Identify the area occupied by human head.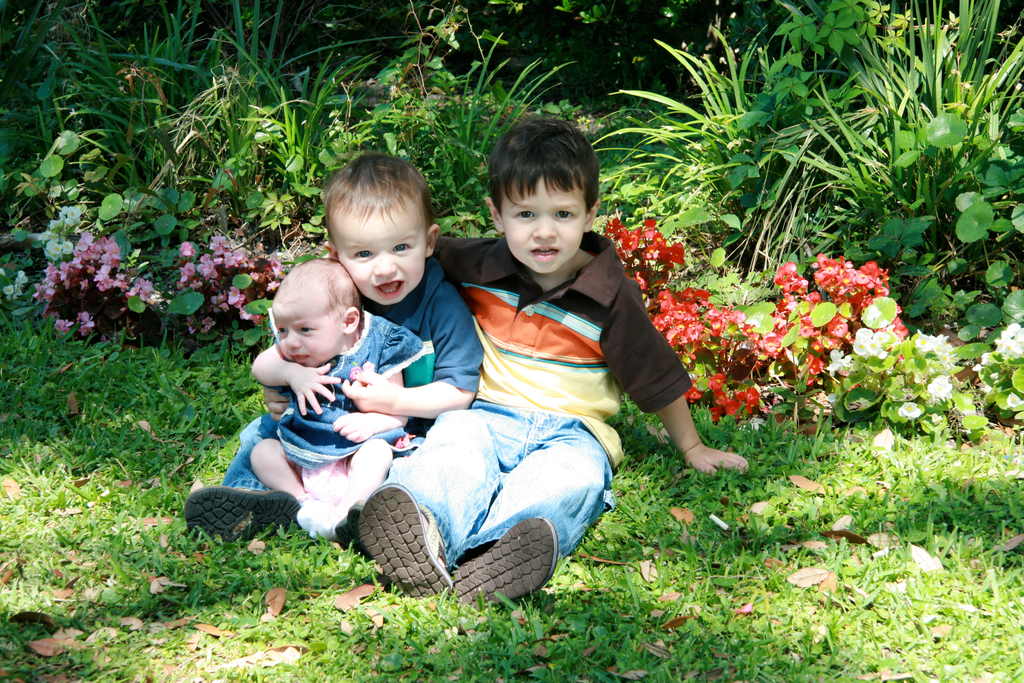
Area: left=480, top=120, right=603, bottom=276.
